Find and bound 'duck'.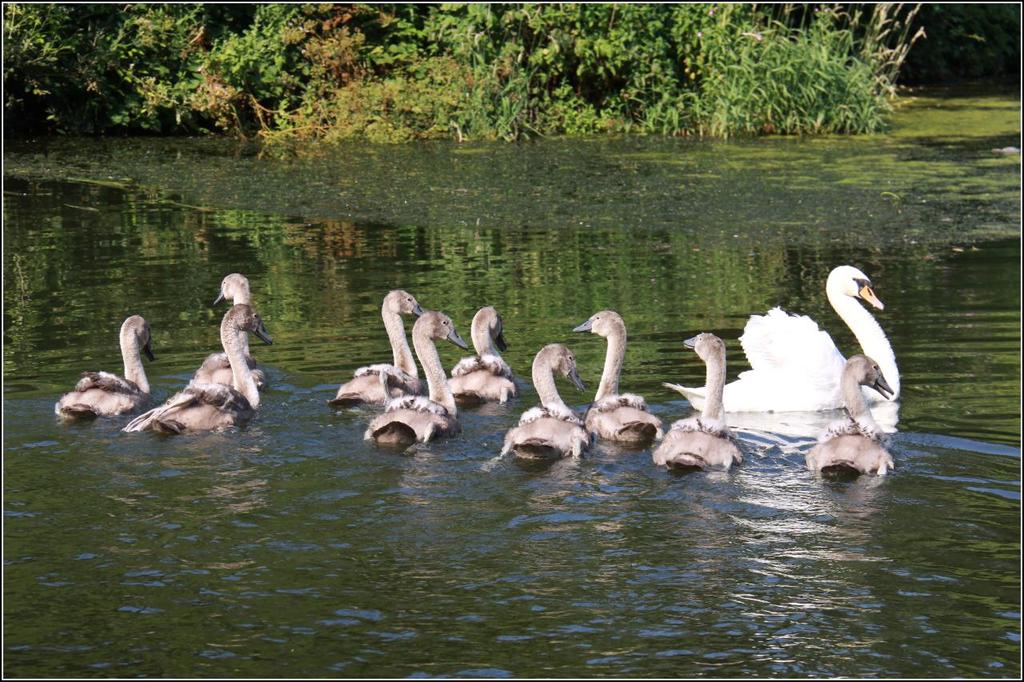
Bound: (362,309,470,449).
